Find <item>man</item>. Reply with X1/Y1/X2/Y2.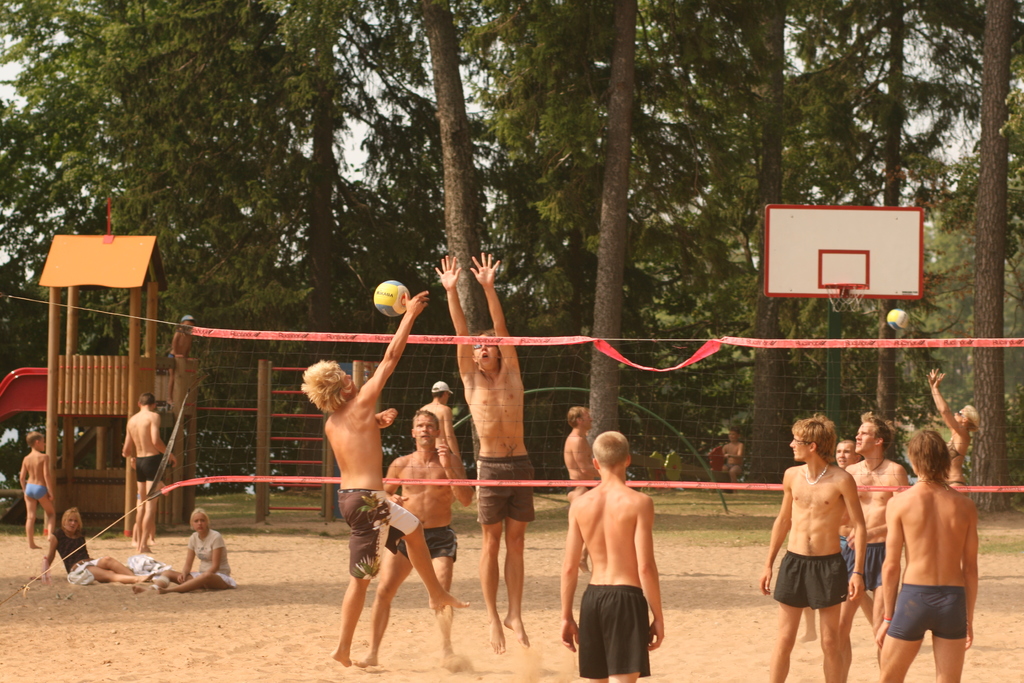
875/425/980/682.
